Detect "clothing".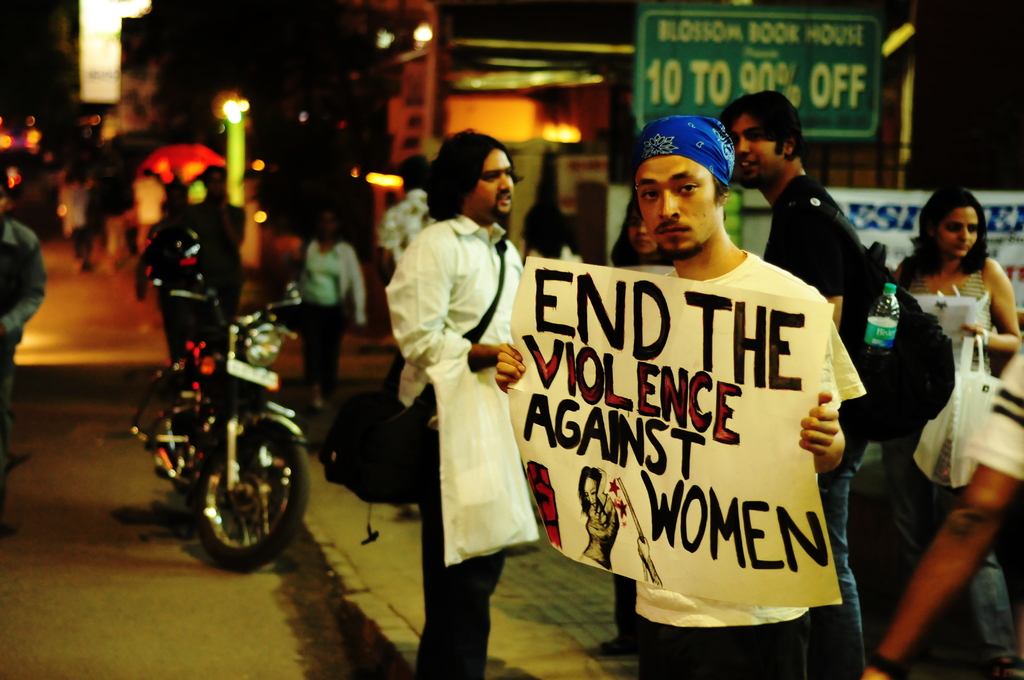
Detected at x1=958 y1=336 x2=1023 y2=482.
